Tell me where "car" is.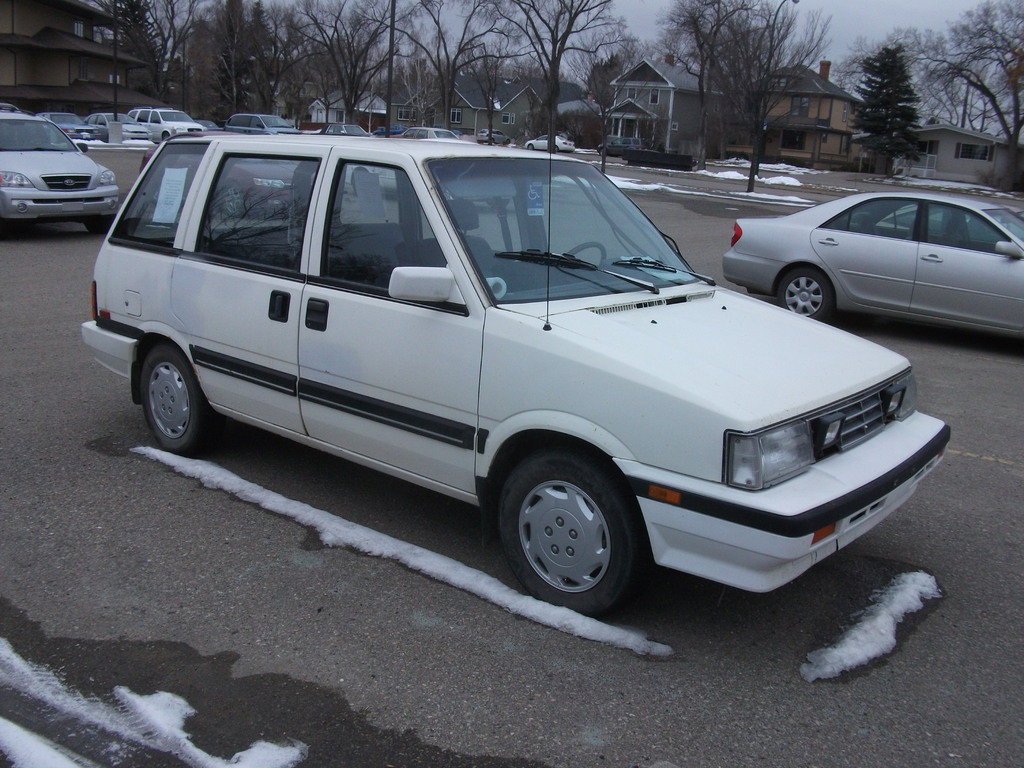
"car" is at 0,103,20,119.
